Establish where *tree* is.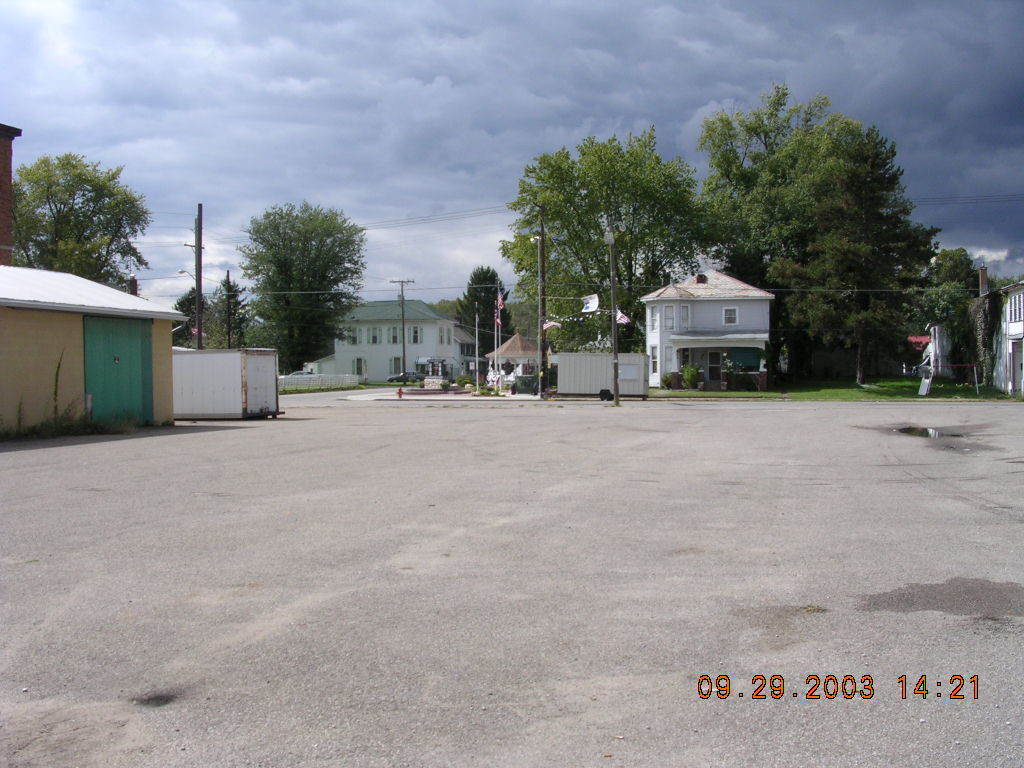
Established at bbox(234, 198, 366, 393).
